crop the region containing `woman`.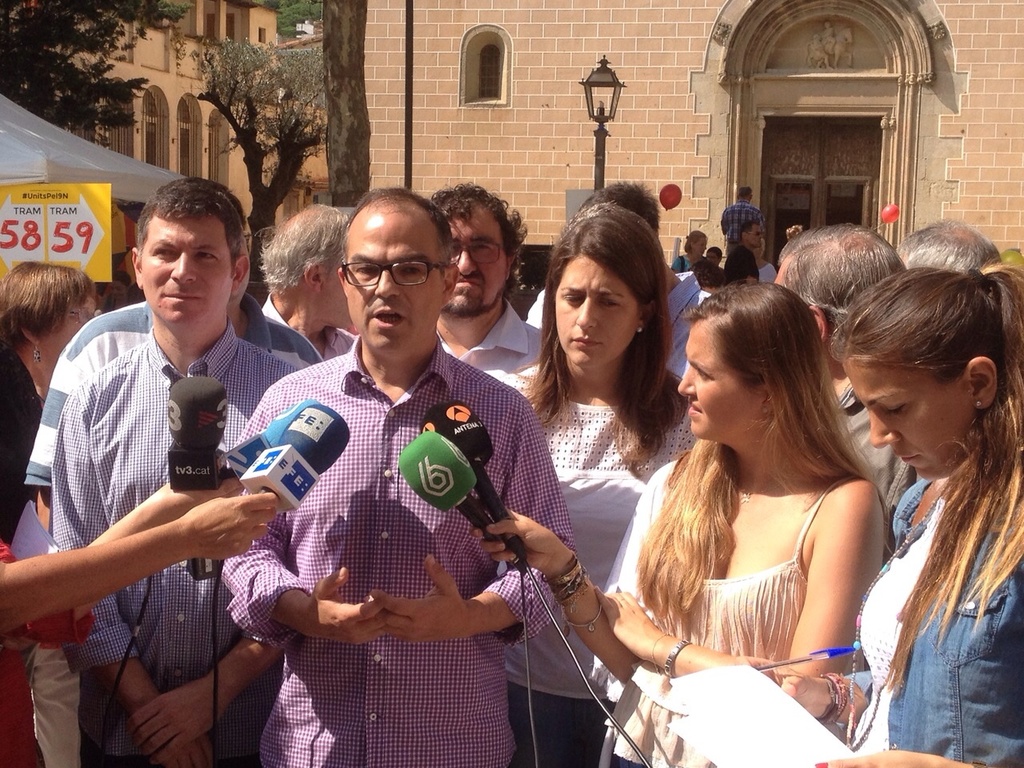
Crop region: [612,234,915,767].
